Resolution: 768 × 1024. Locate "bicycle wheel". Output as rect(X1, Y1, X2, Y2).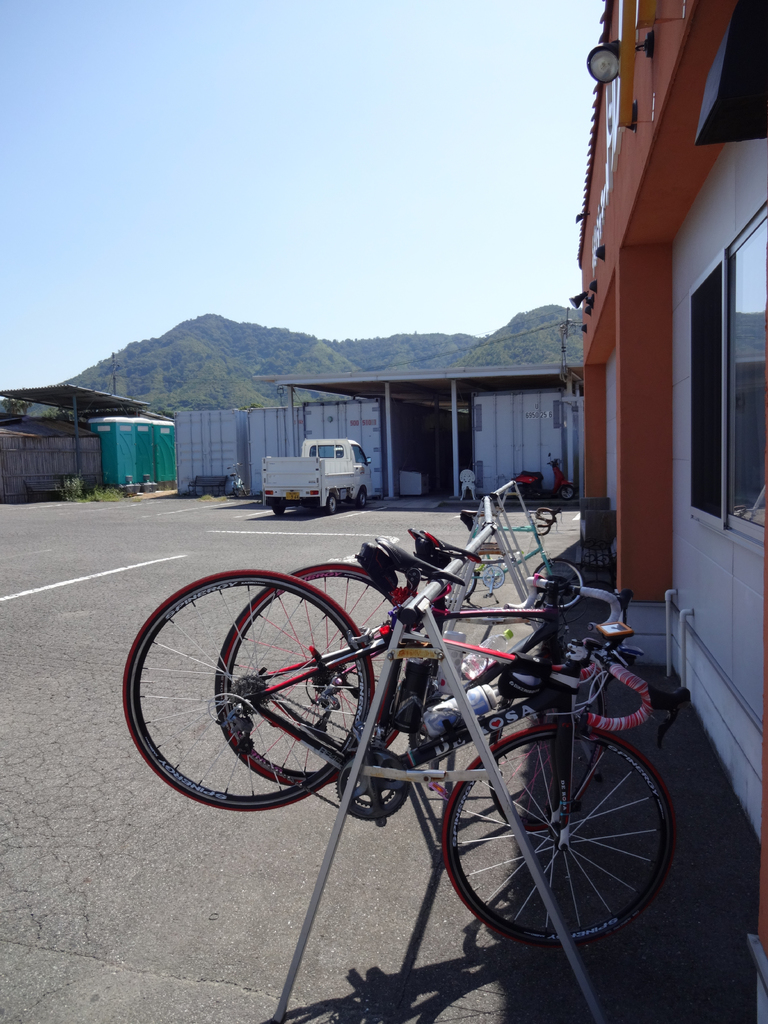
rect(444, 550, 475, 607).
